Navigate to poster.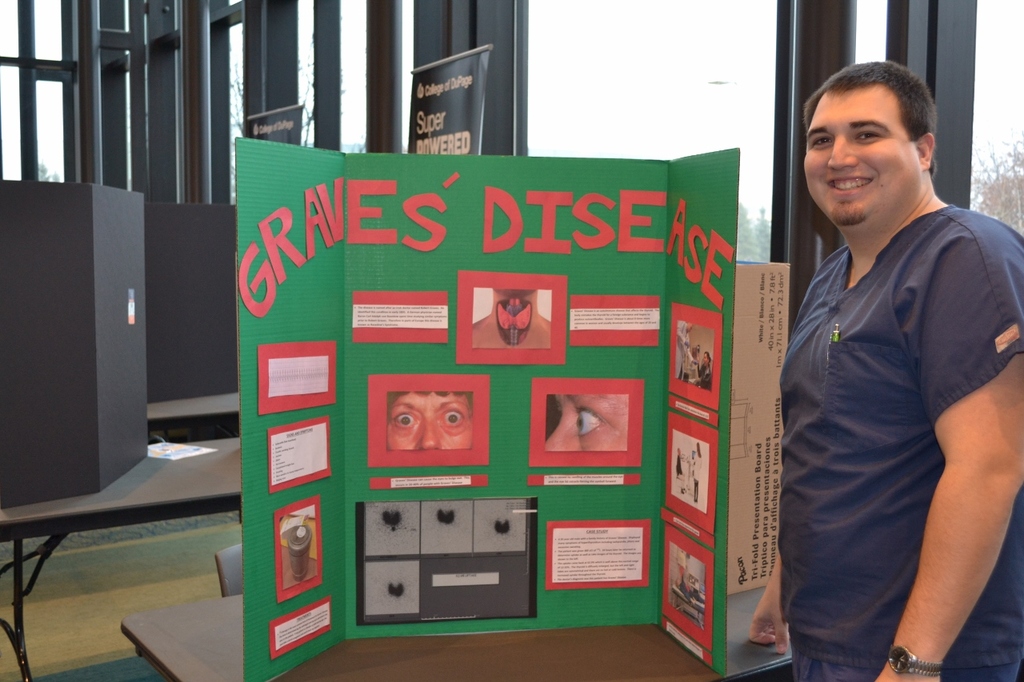
Navigation target: 672:431:706:515.
